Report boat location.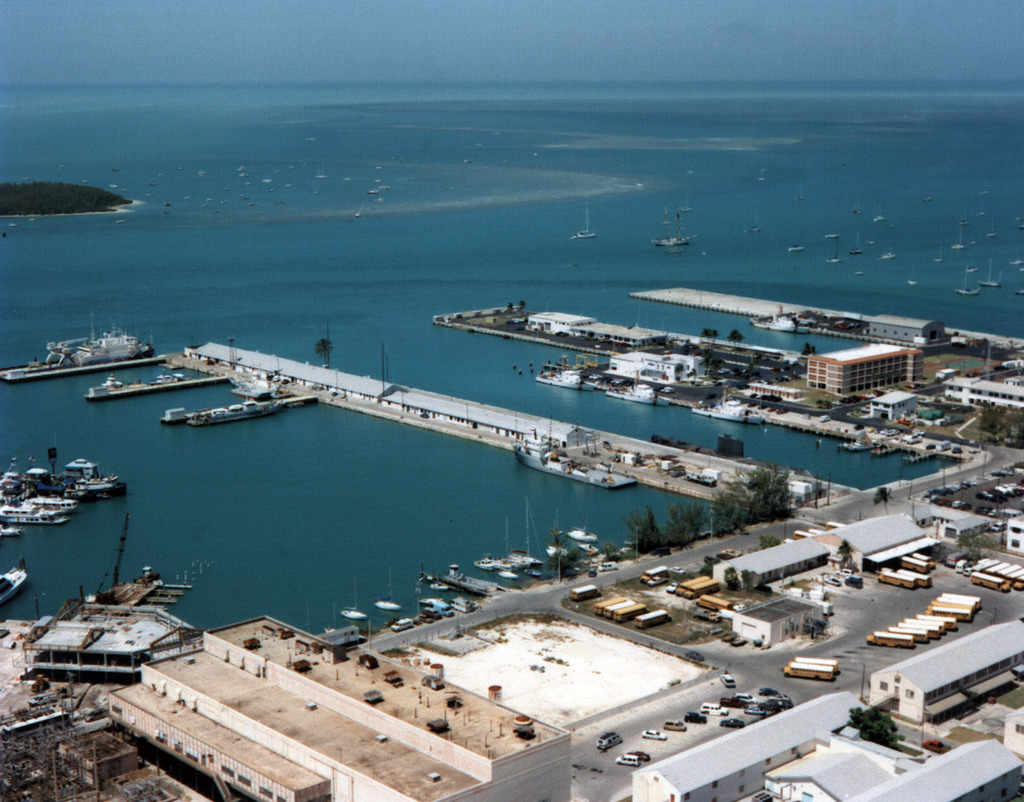
Report: 179:166:184:172.
